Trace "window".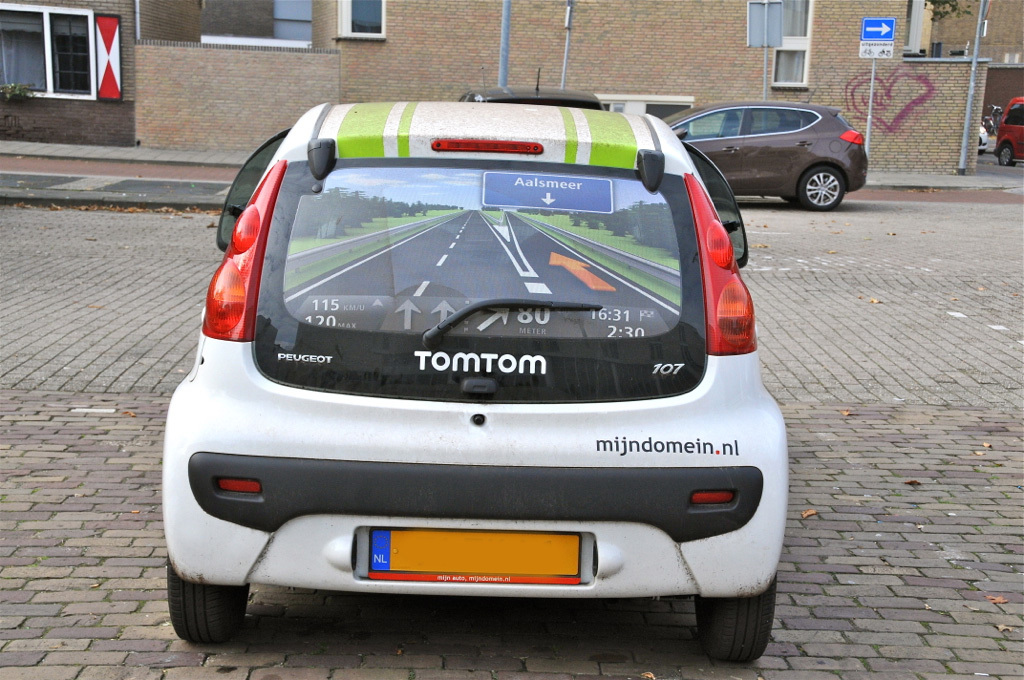
Traced to left=325, top=0, right=388, bottom=45.
